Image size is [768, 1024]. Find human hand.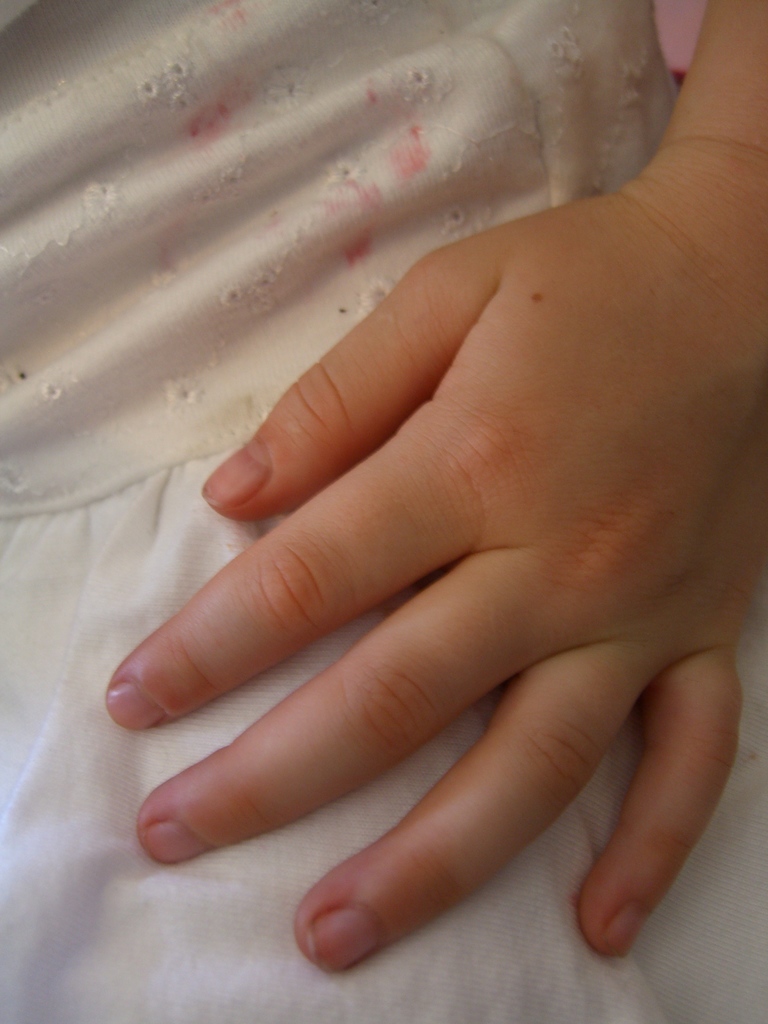
[95,186,767,979].
